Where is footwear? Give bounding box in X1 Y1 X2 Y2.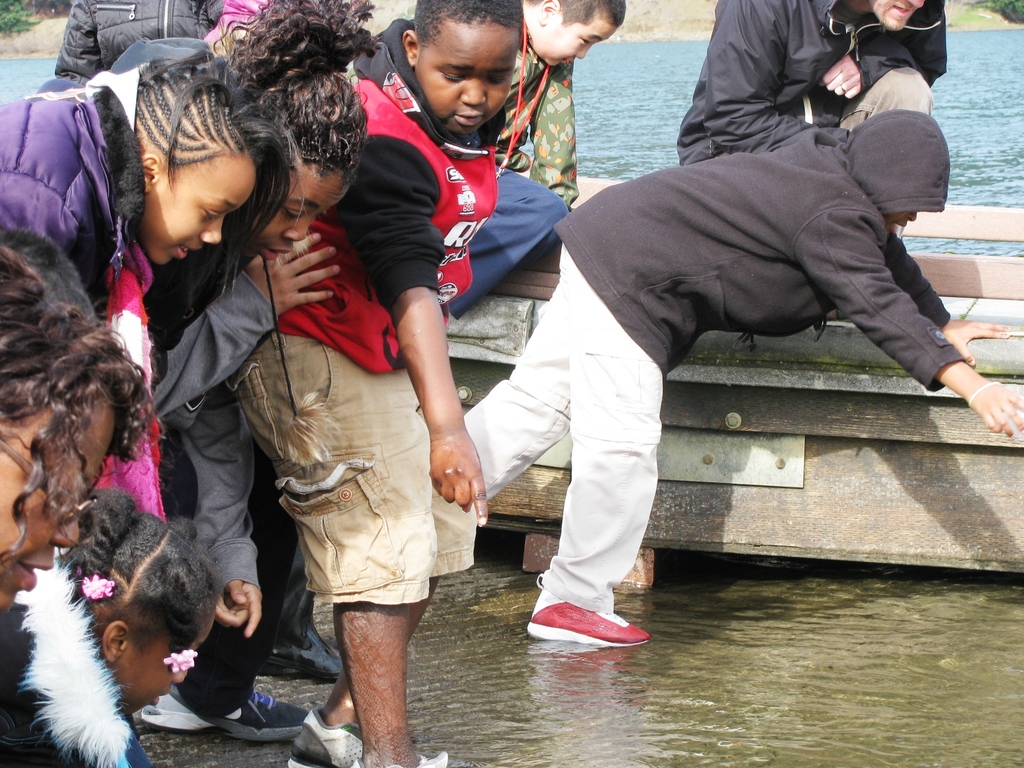
515 586 650 664.
